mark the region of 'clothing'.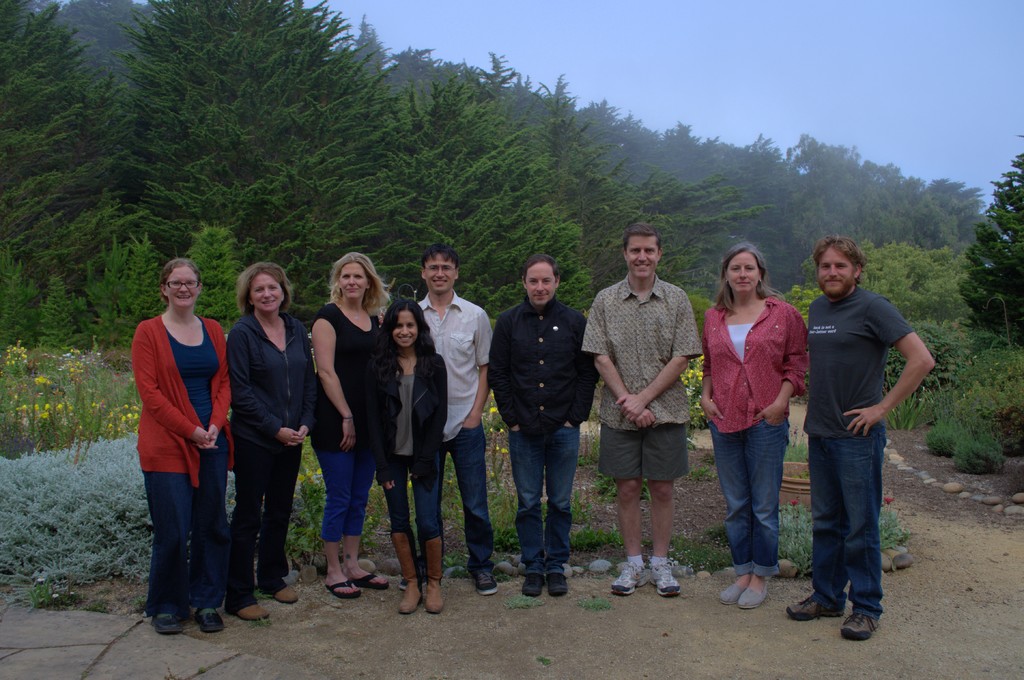
Region: <bbox>120, 315, 252, 631</bbox>.
